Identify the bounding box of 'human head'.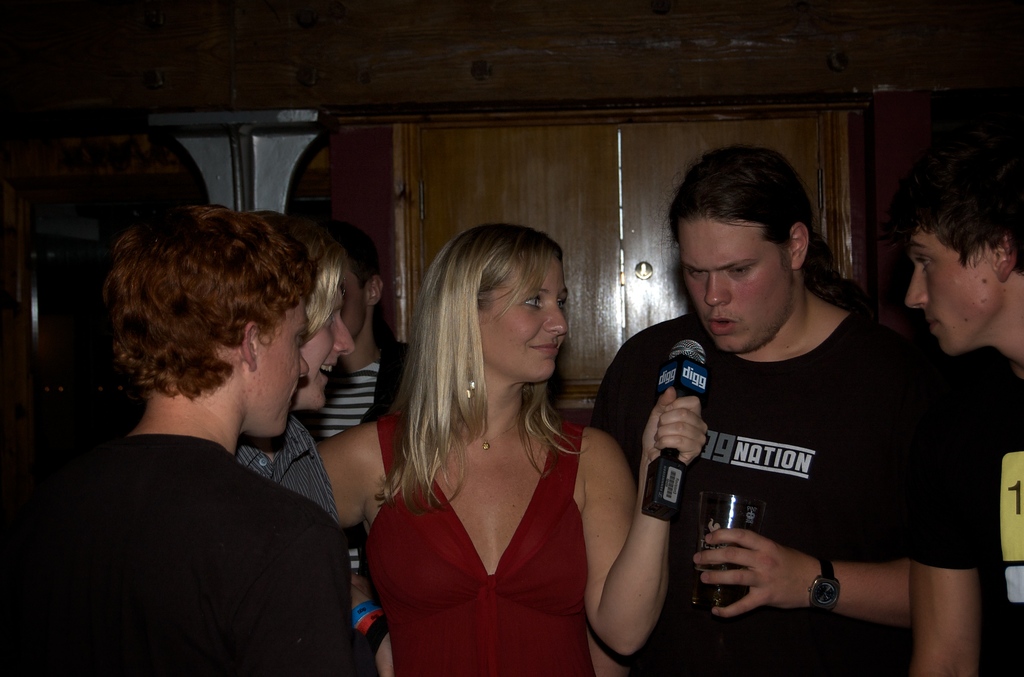
[x1=414, y1=222, x2=571, y2=393].
